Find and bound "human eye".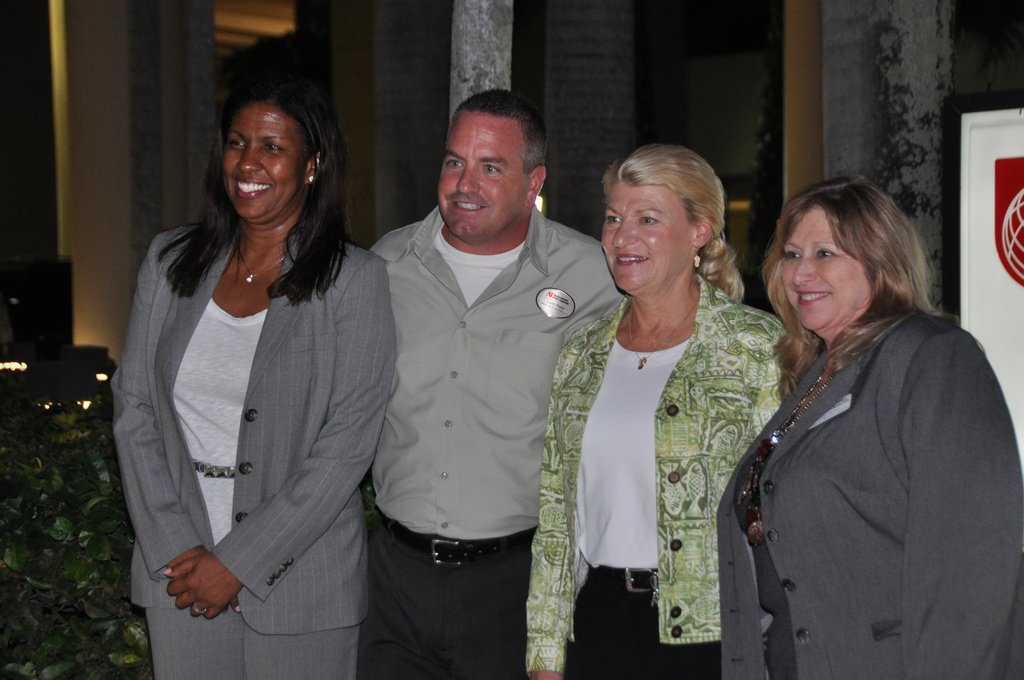
Bound: left=637, top=214, right=659, bottom=227.
